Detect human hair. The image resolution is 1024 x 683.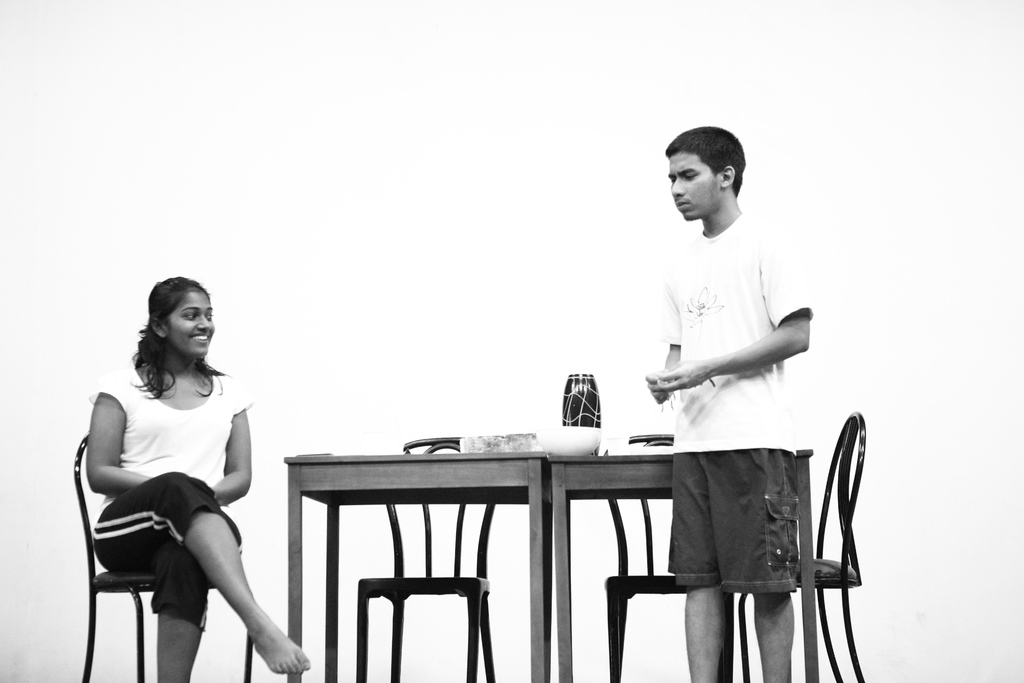
(x1=664, y1=124, x2=748, y2=194).
